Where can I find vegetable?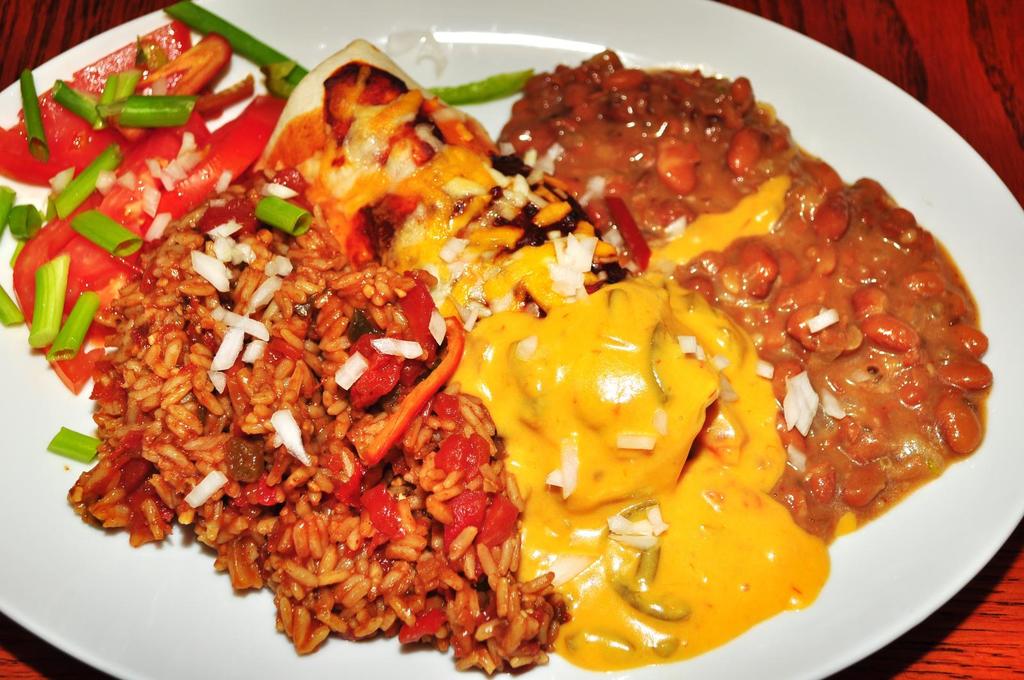
You can find it at 99 70 141 109.
